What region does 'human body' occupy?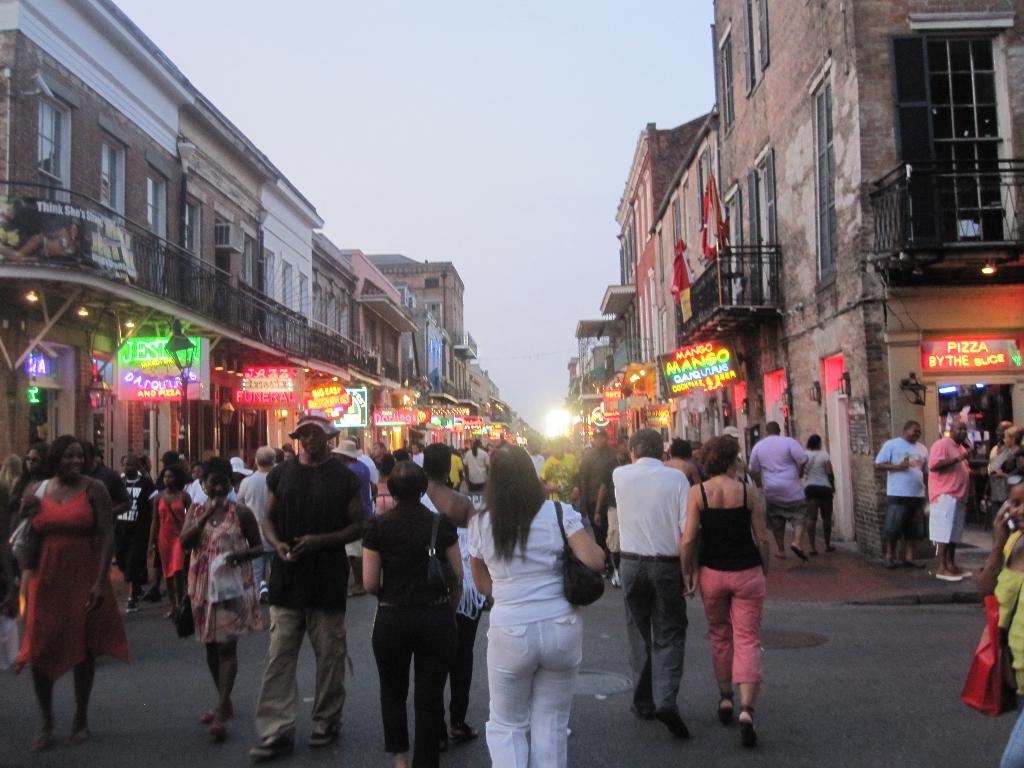
{"left": 543, "top": 454, "right": 580, "bottom": 502}.
